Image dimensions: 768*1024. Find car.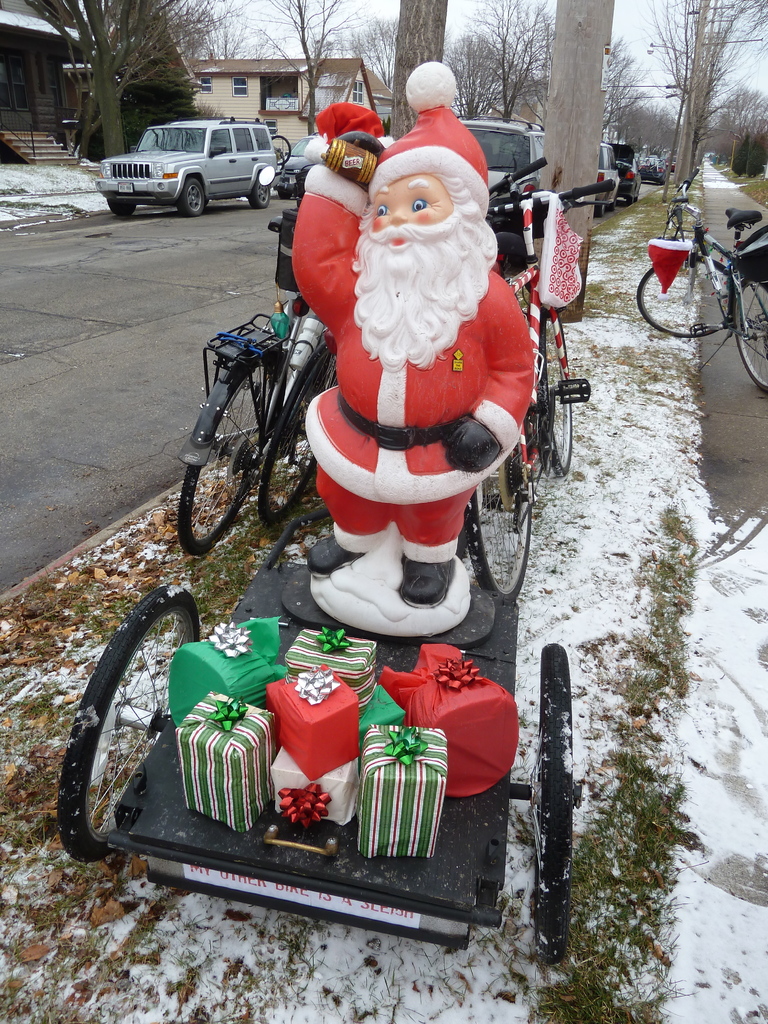
(left=93, top=120, right=271, bottom=216).
